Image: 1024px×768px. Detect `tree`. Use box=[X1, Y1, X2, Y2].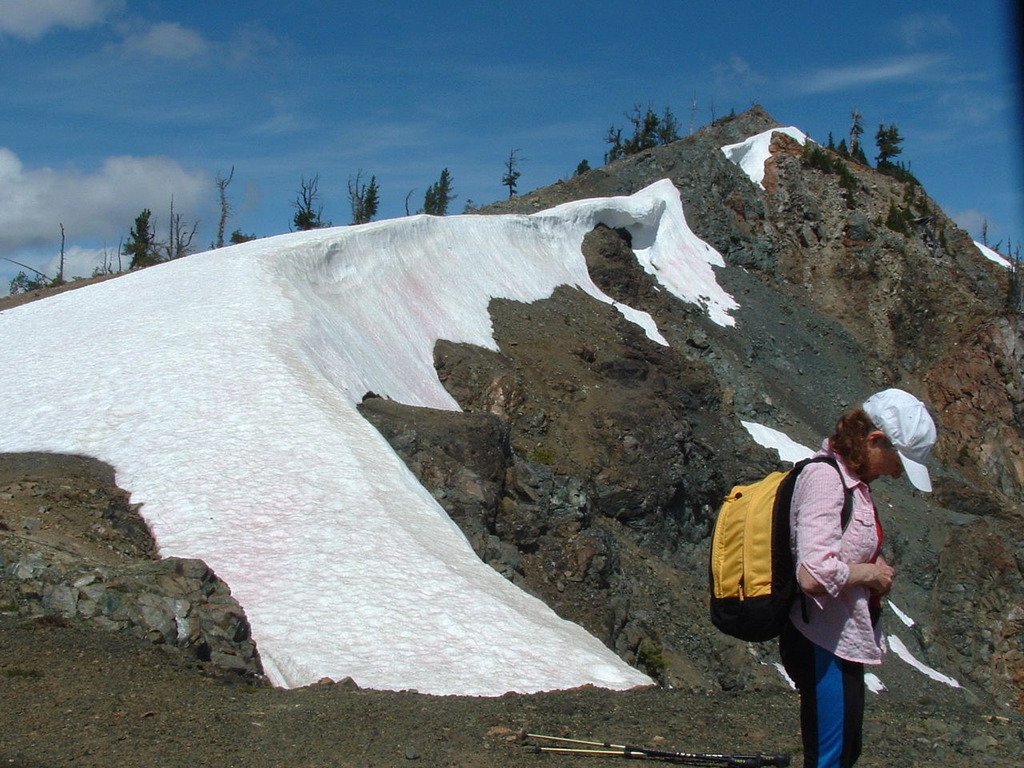
box=[500, 144, 524, 200].
